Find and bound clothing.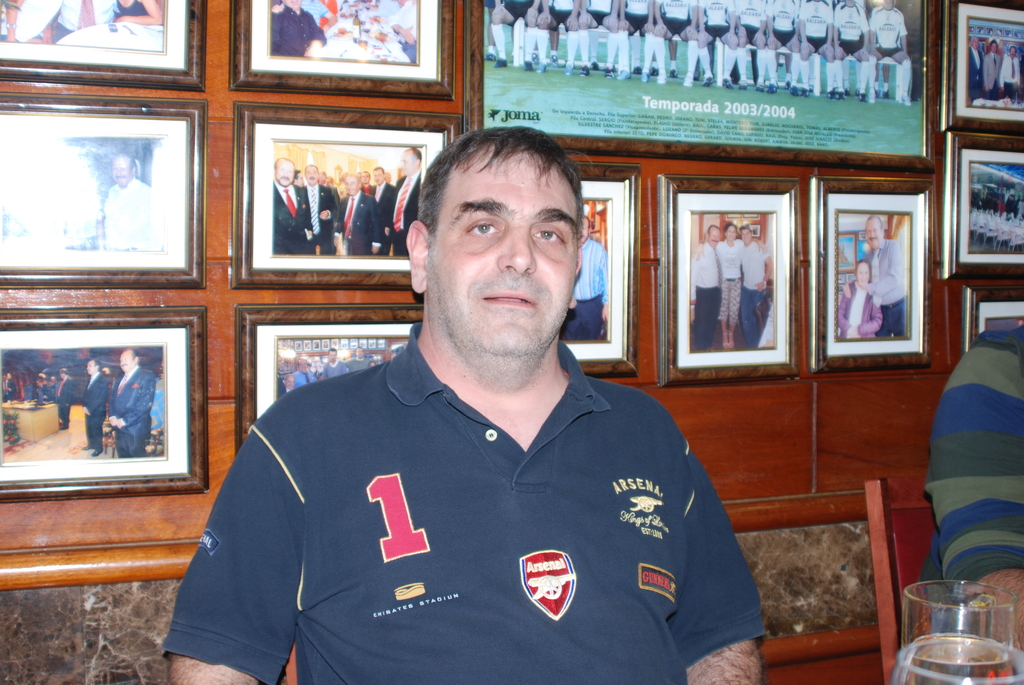
Bound: box(264, 176, 312, 255).
